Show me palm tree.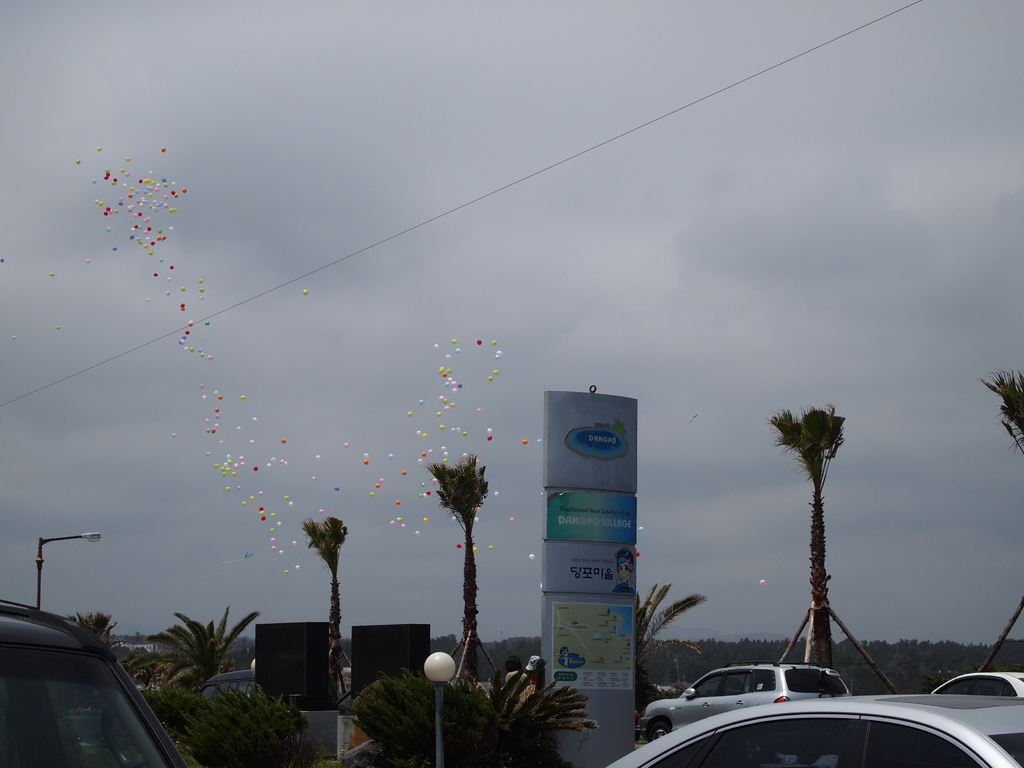
palm tree is here: [left=302, top=519, right=350, bottom=696].
